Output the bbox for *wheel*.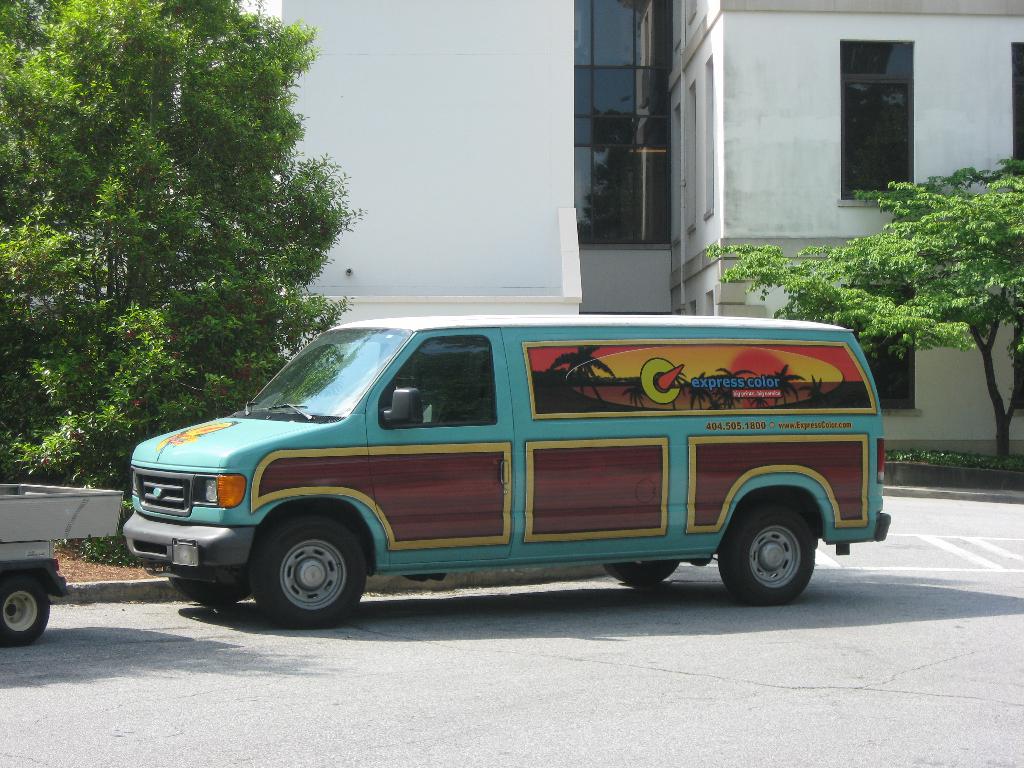
detection(167, 576, 249, 604).
